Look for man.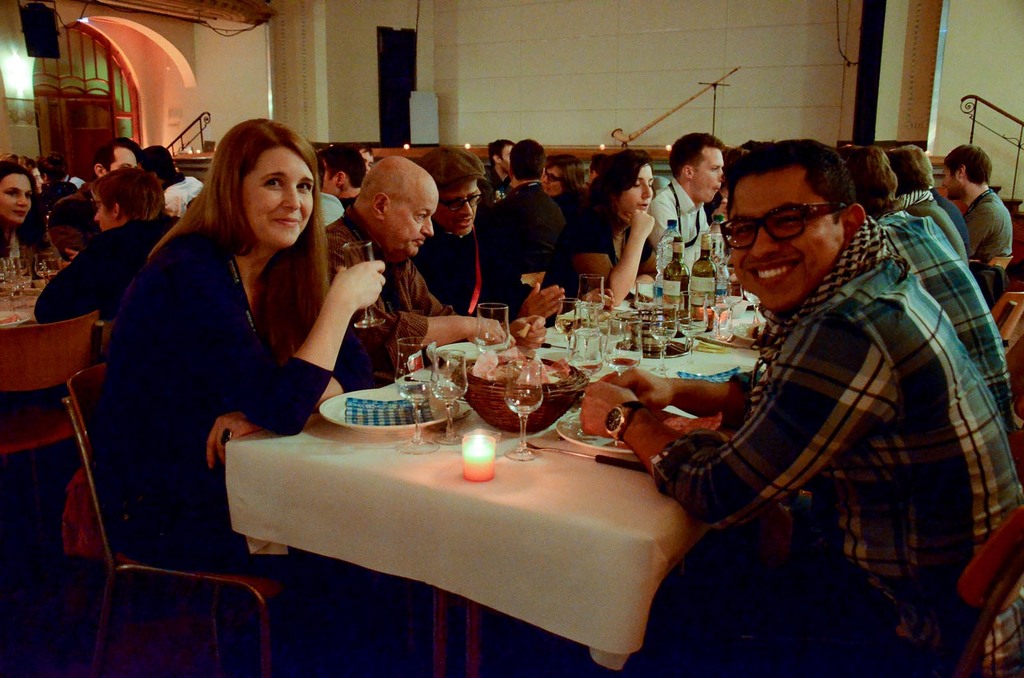
Found: [674,138,982,654].
